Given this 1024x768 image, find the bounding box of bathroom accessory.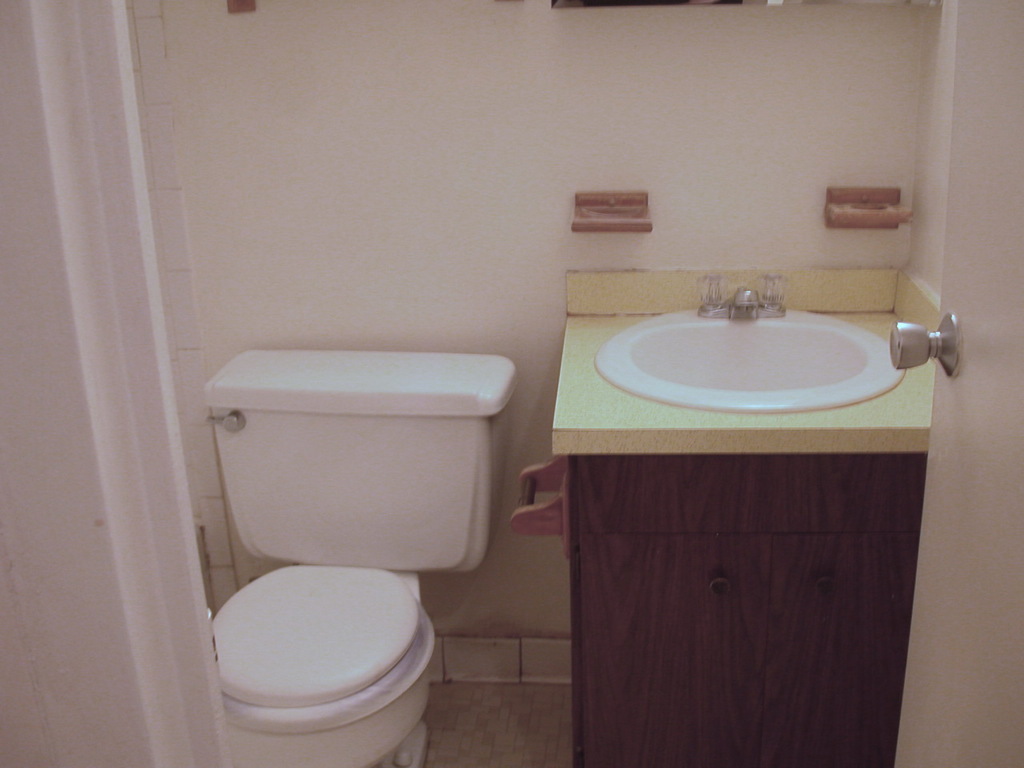
l=202, t=352, r=521, b=767.
